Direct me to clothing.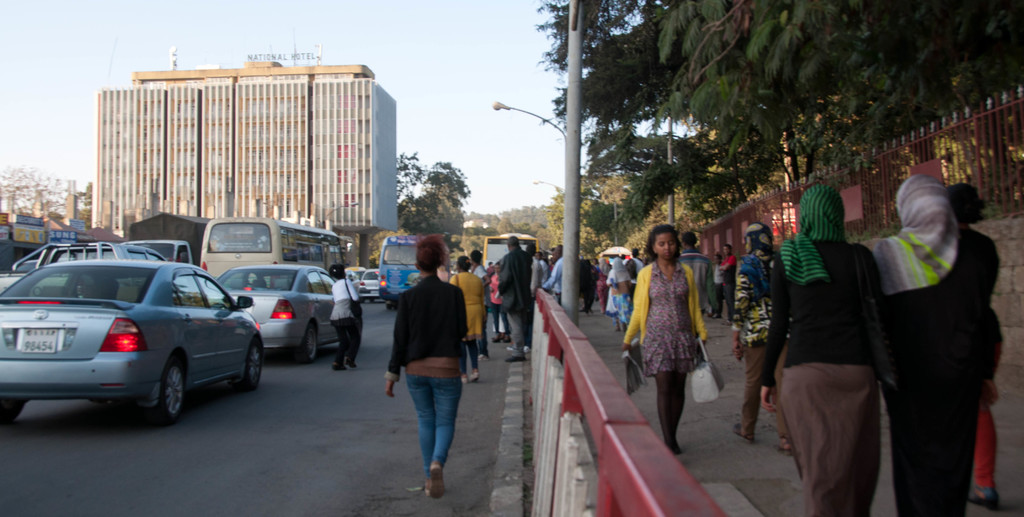
Direction: [x1=725, y1=214, x2=780, y2=441].
